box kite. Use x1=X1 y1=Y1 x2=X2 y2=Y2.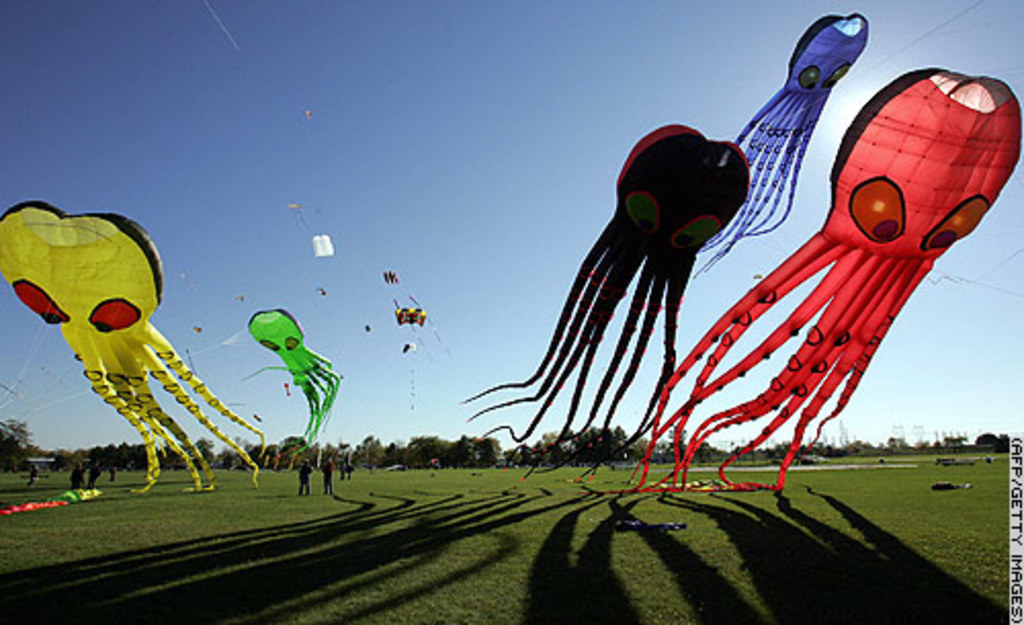
x1=381 y1=266 x2=401 y2=287.
